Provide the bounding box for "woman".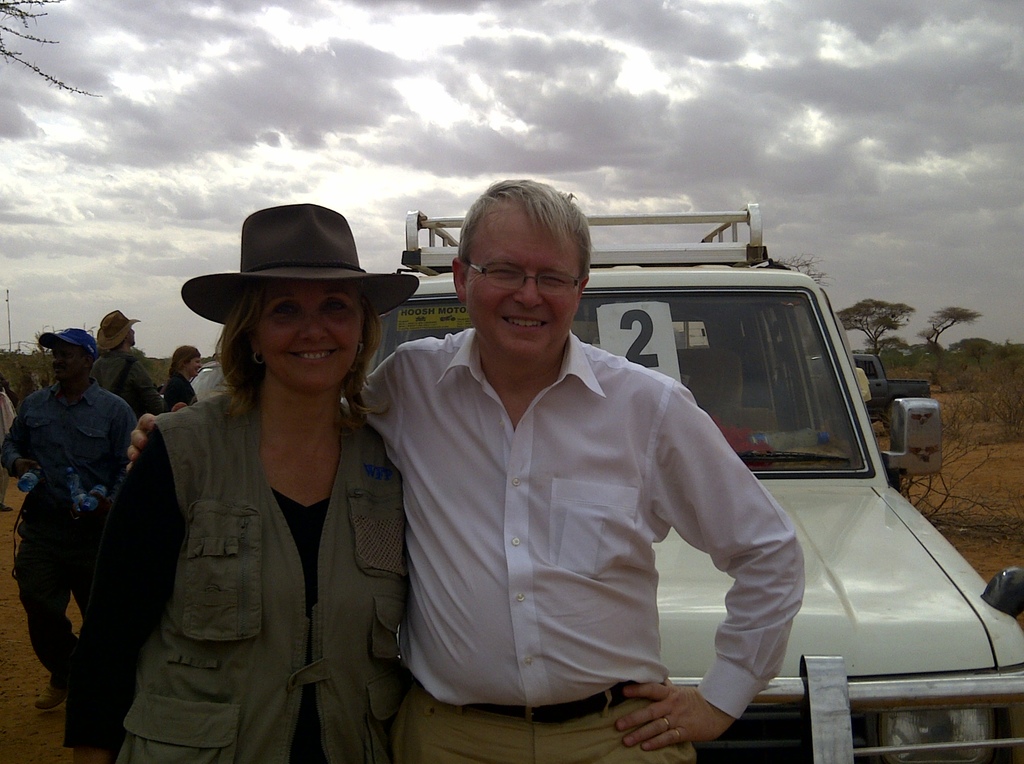
(x1=74, y1=204, x2=410, y2=761).
